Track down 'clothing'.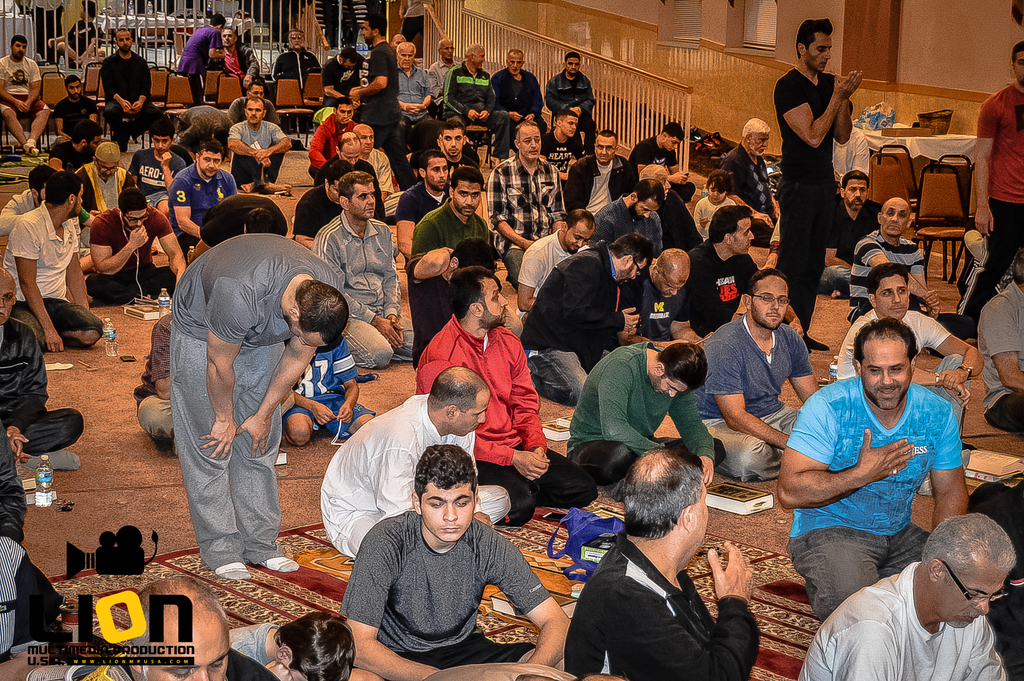
Tracked to (25, 0, 65, 58).
